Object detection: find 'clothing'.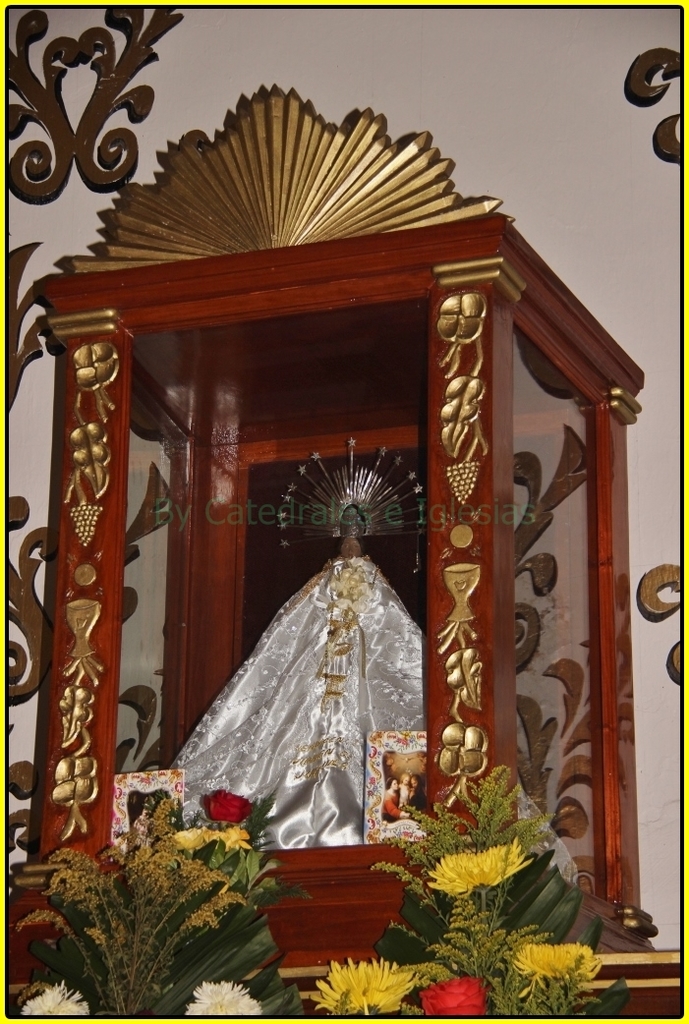
rect(166, 552, 426, 844).
